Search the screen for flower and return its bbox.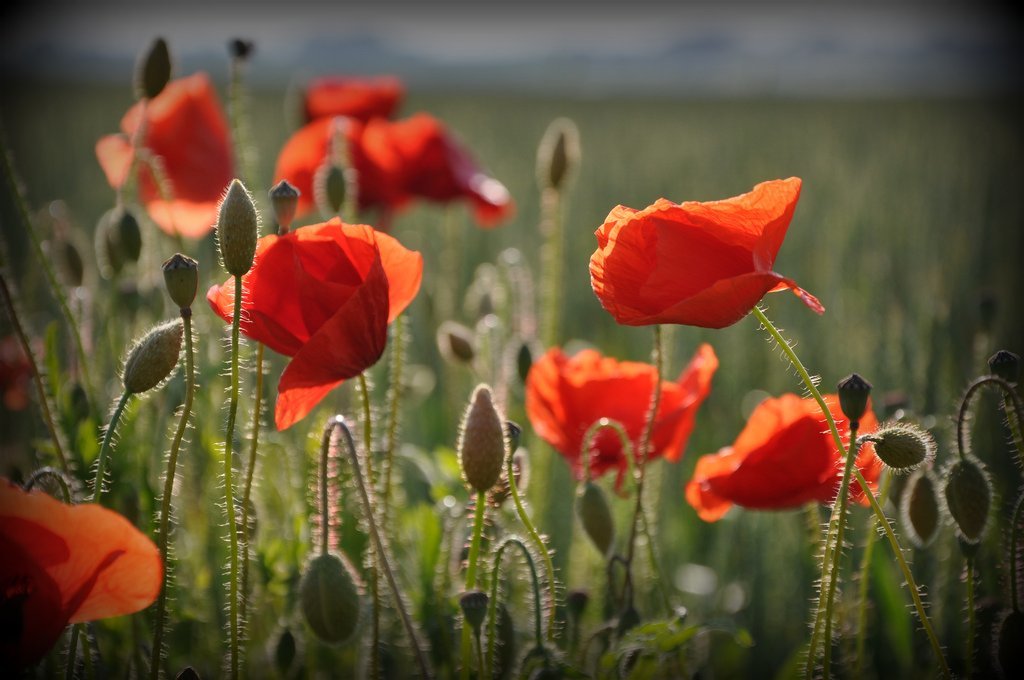
Found: 684, 393, 879, 520.
